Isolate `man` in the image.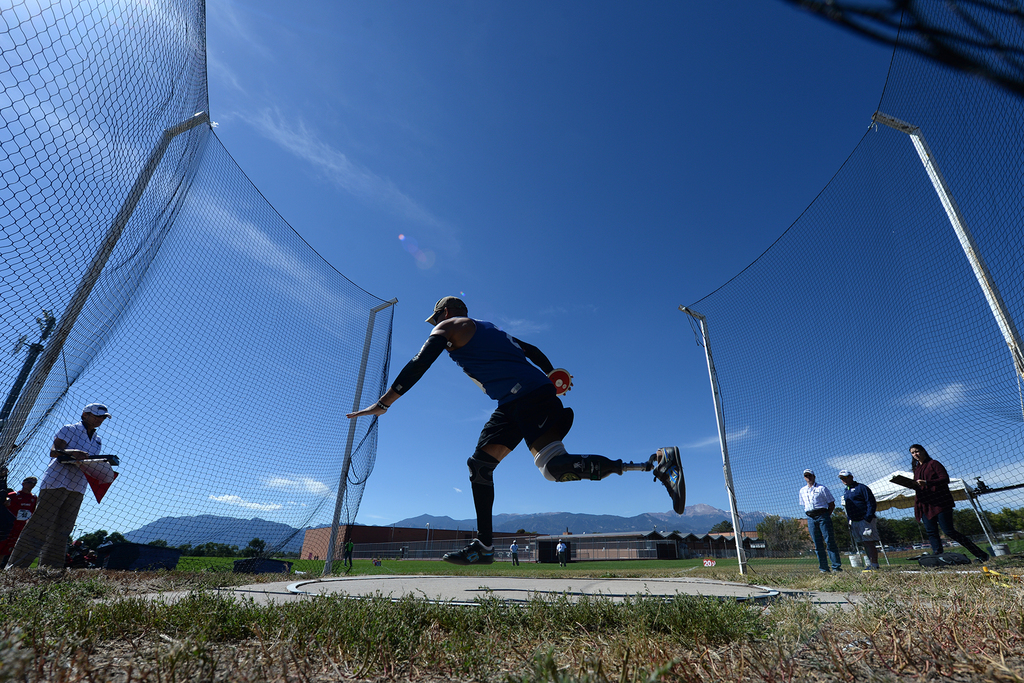
Isolated region: <region>392, 284, 660, 563</region>.
